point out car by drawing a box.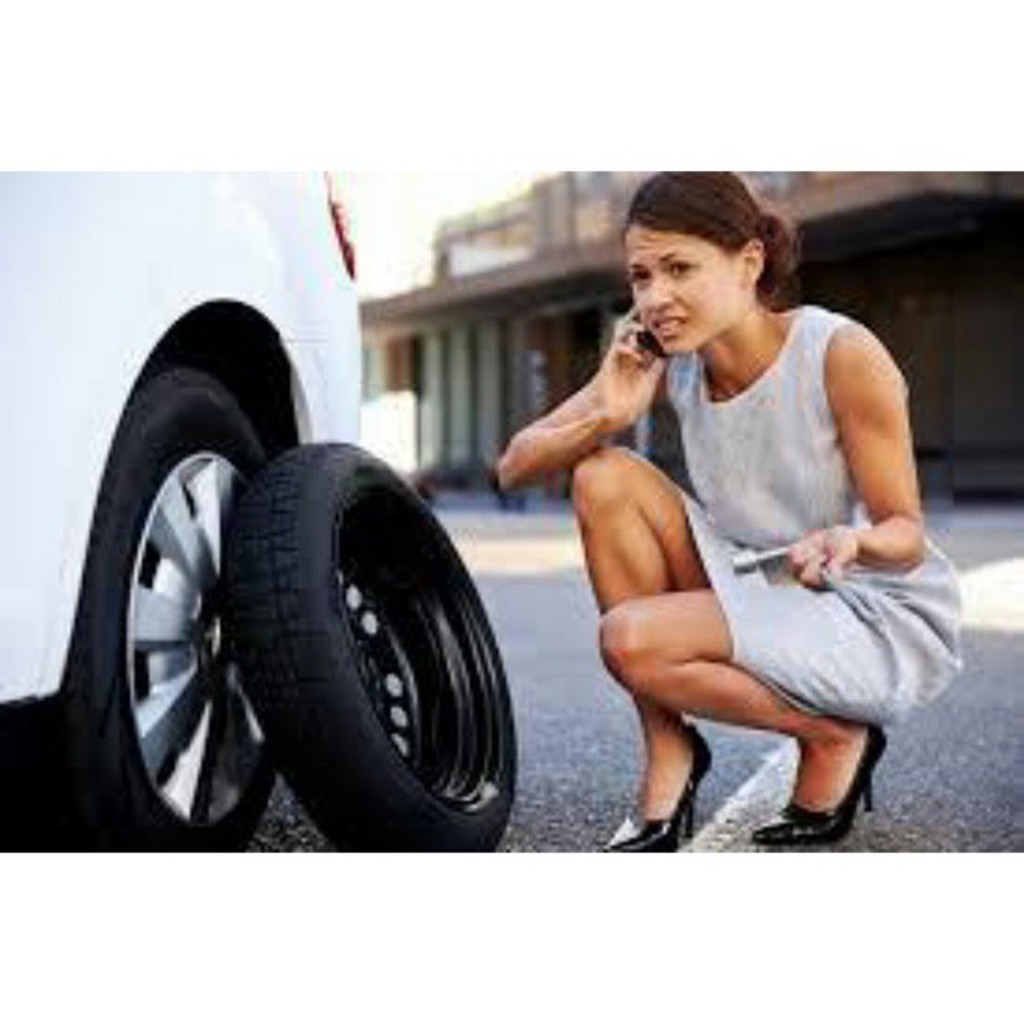
<region>0, 154, 504, 862</region>.
